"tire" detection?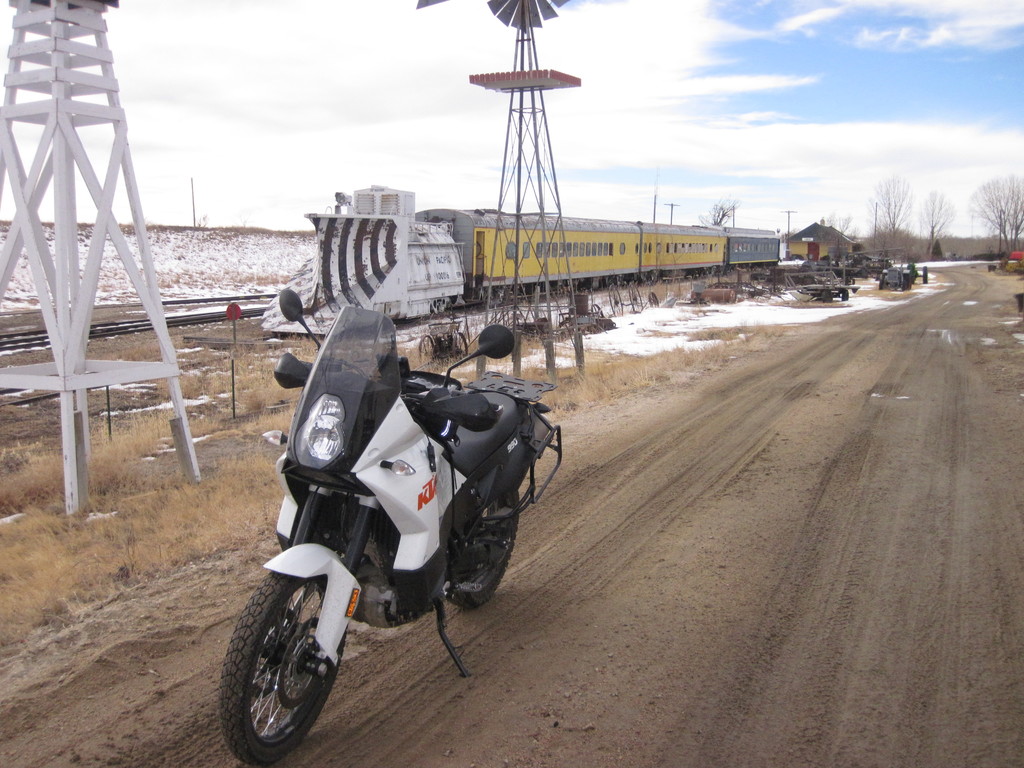
[left=822, top=290, right=833, bottom=301]
